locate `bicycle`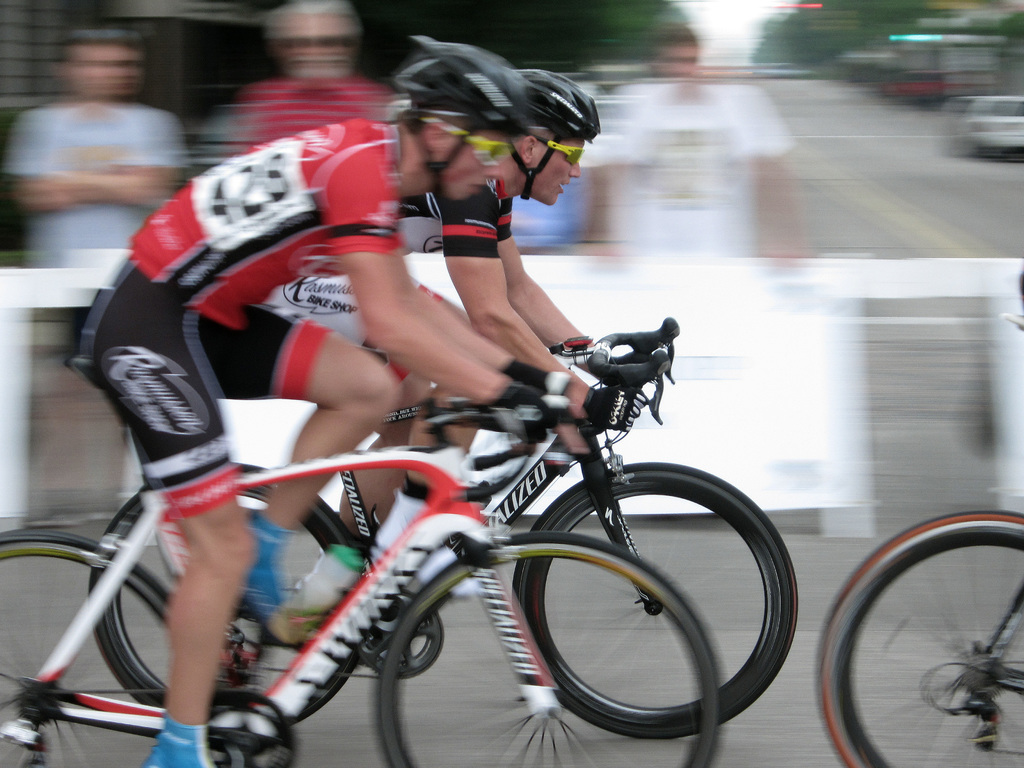
{"x1": 818, "y1": 312, "x2": 1023, "y2": 767}
